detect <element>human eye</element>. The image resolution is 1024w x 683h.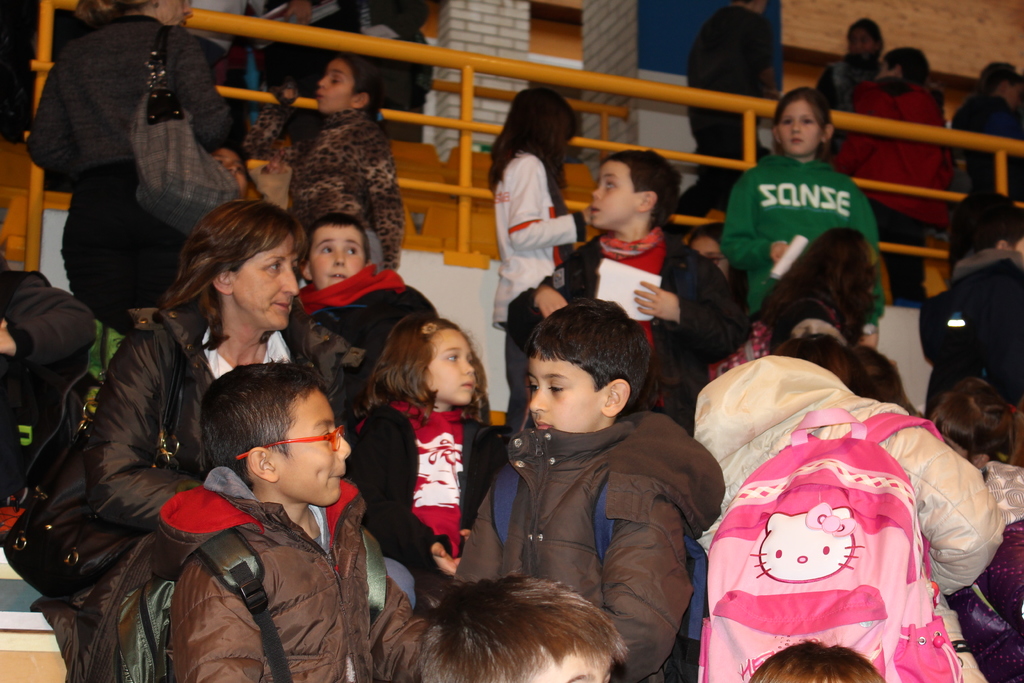
[321, 245, 334, 254].
